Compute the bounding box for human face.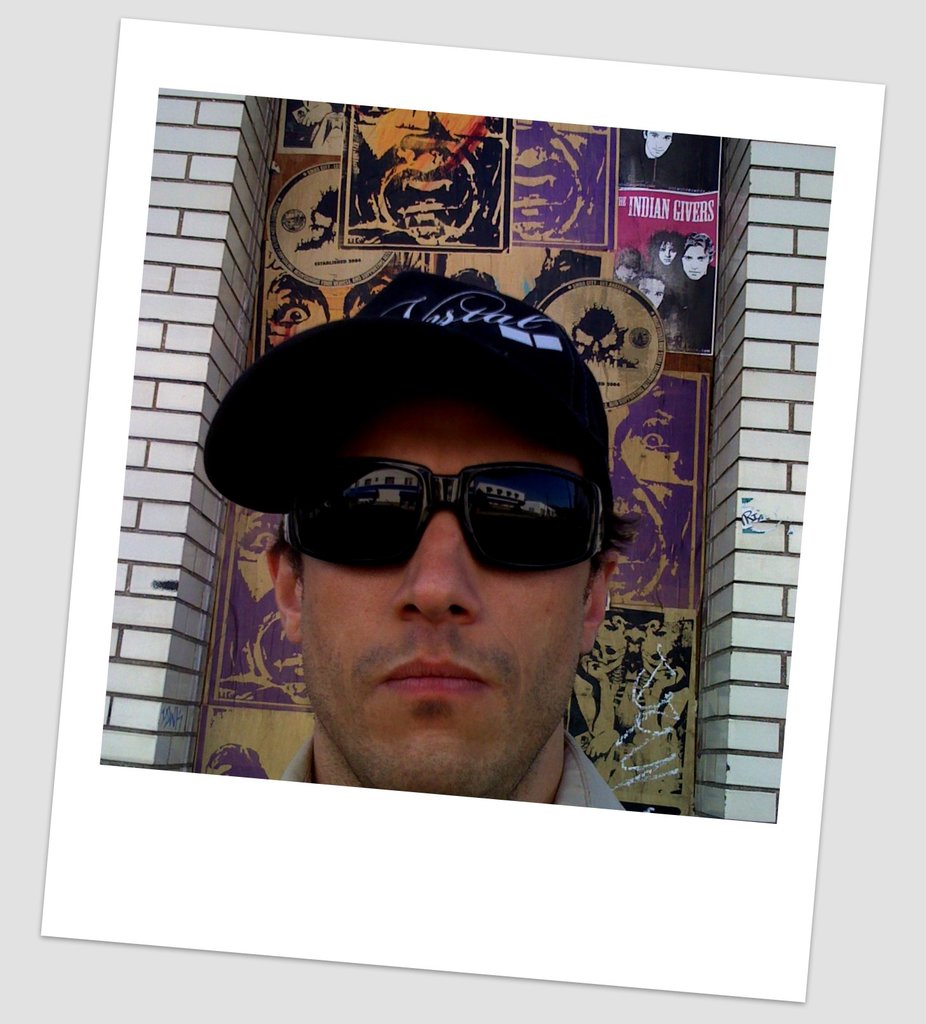
{"x1": 660, "y1": 244, "x2": 676, "y2": 266}.
